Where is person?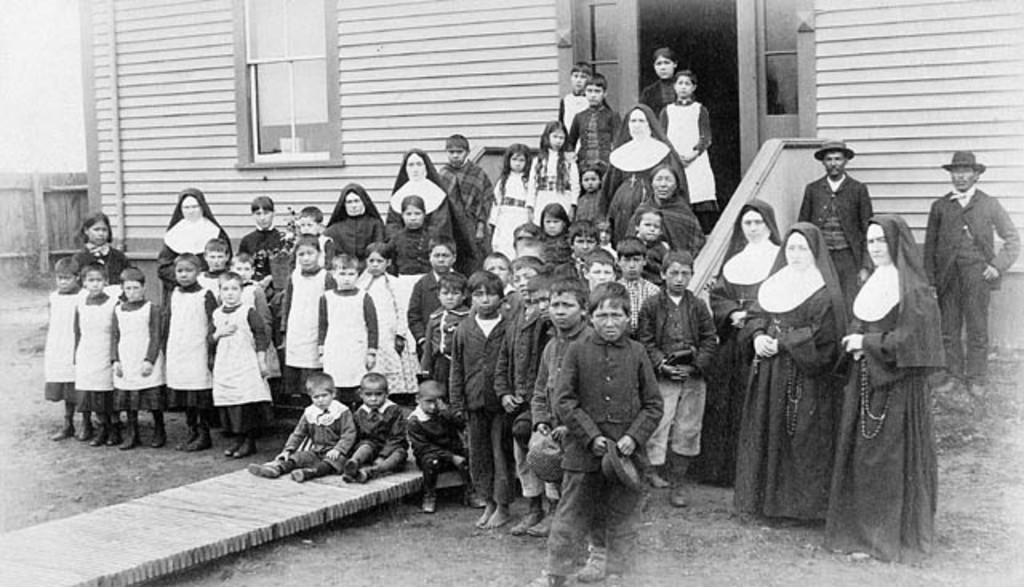
region(155, 181, 227, 293).
